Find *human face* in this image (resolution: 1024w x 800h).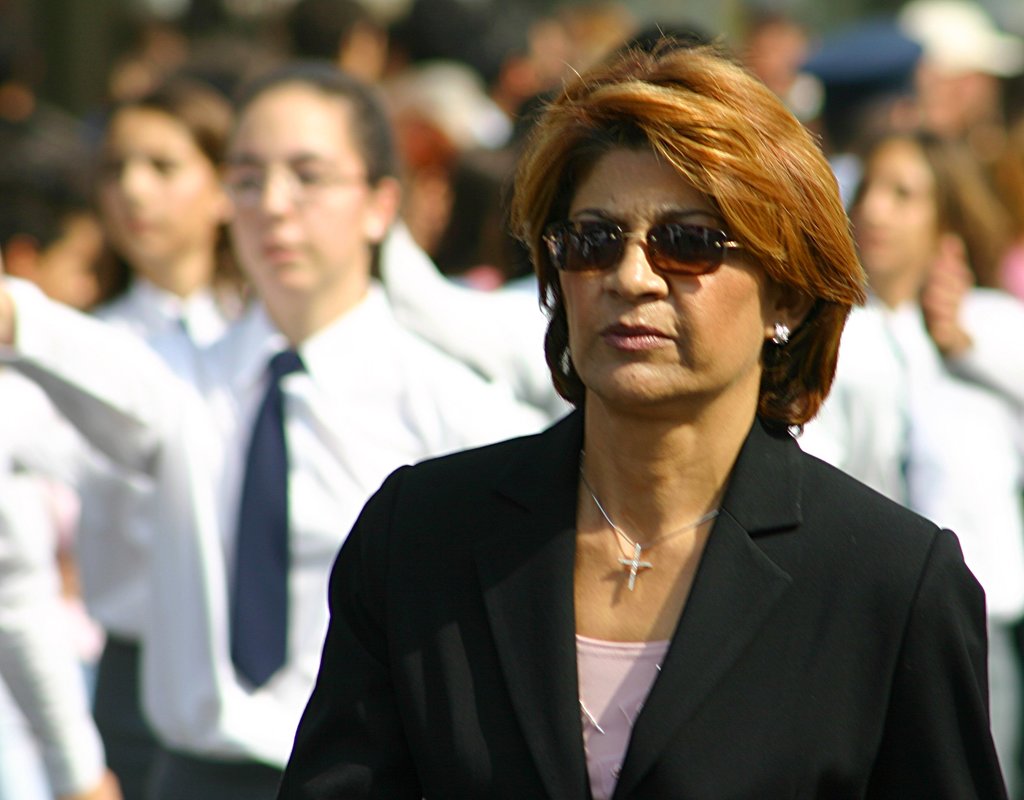
(left=228, top=88, right=369, bottom=296).
